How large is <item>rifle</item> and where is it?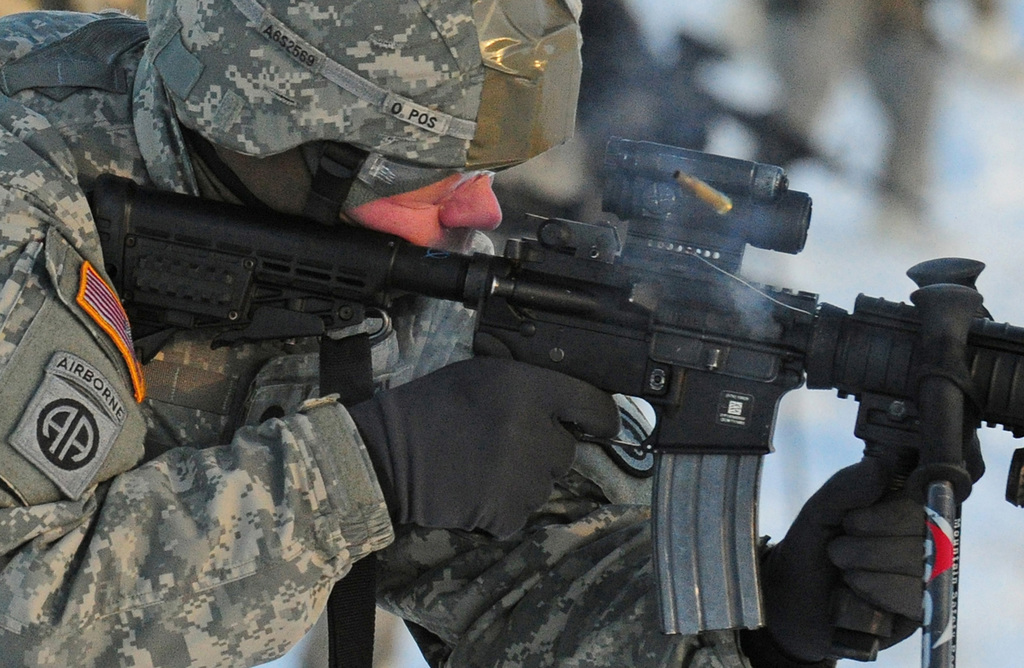
Bounding box: l=87, t=132, r=1023, b=667.
